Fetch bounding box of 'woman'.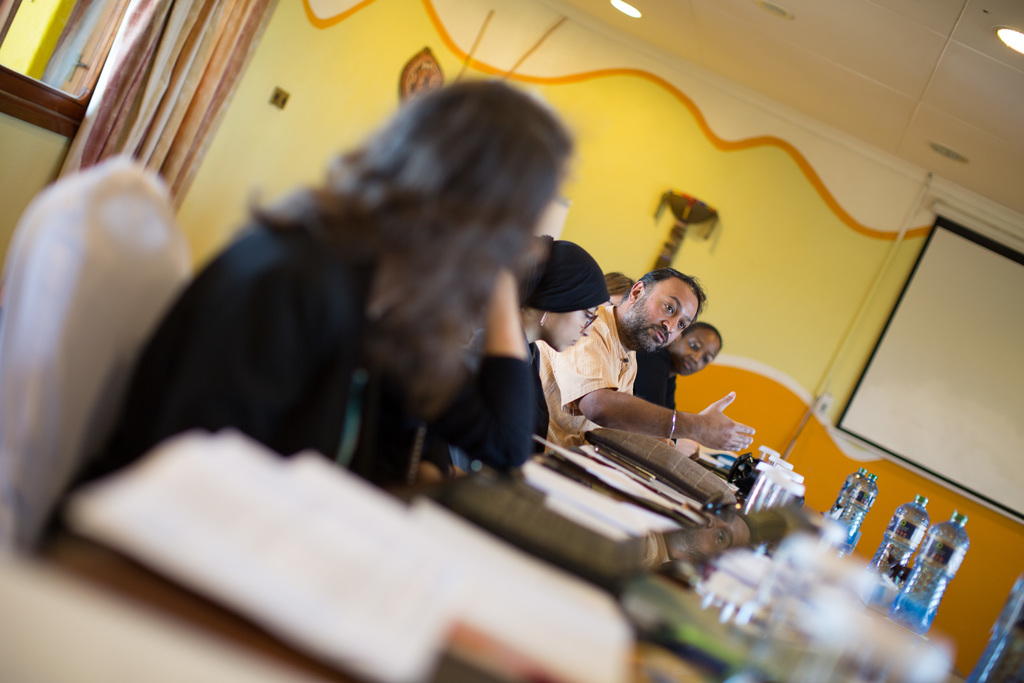
Bbox: 636,321,723,406.
